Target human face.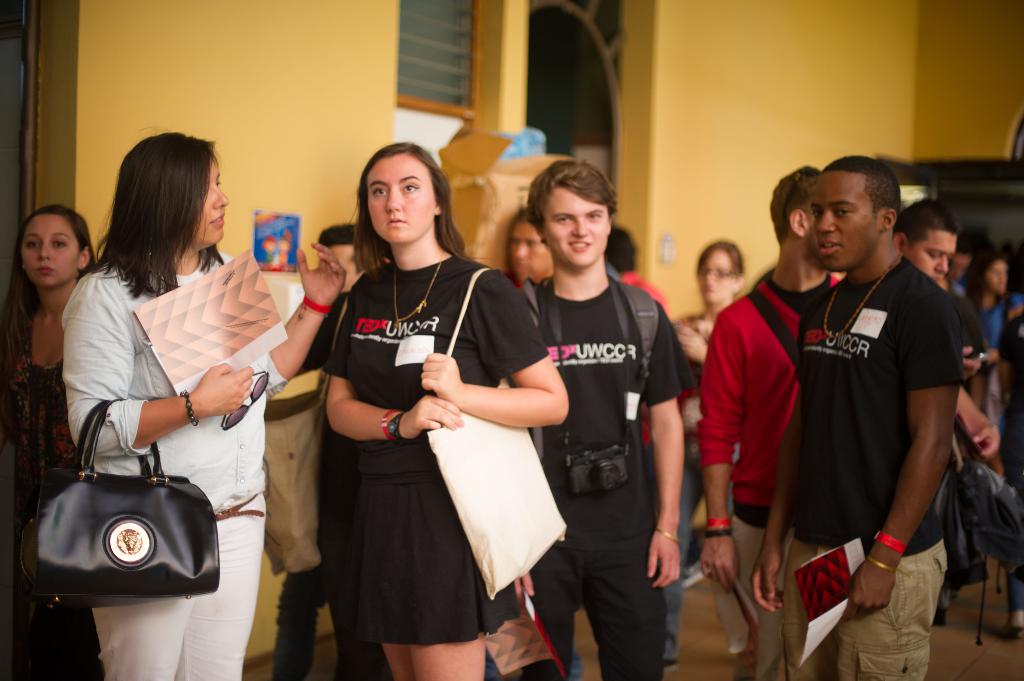
Target region: [left=812, top=172, right=877, bottom=264].
